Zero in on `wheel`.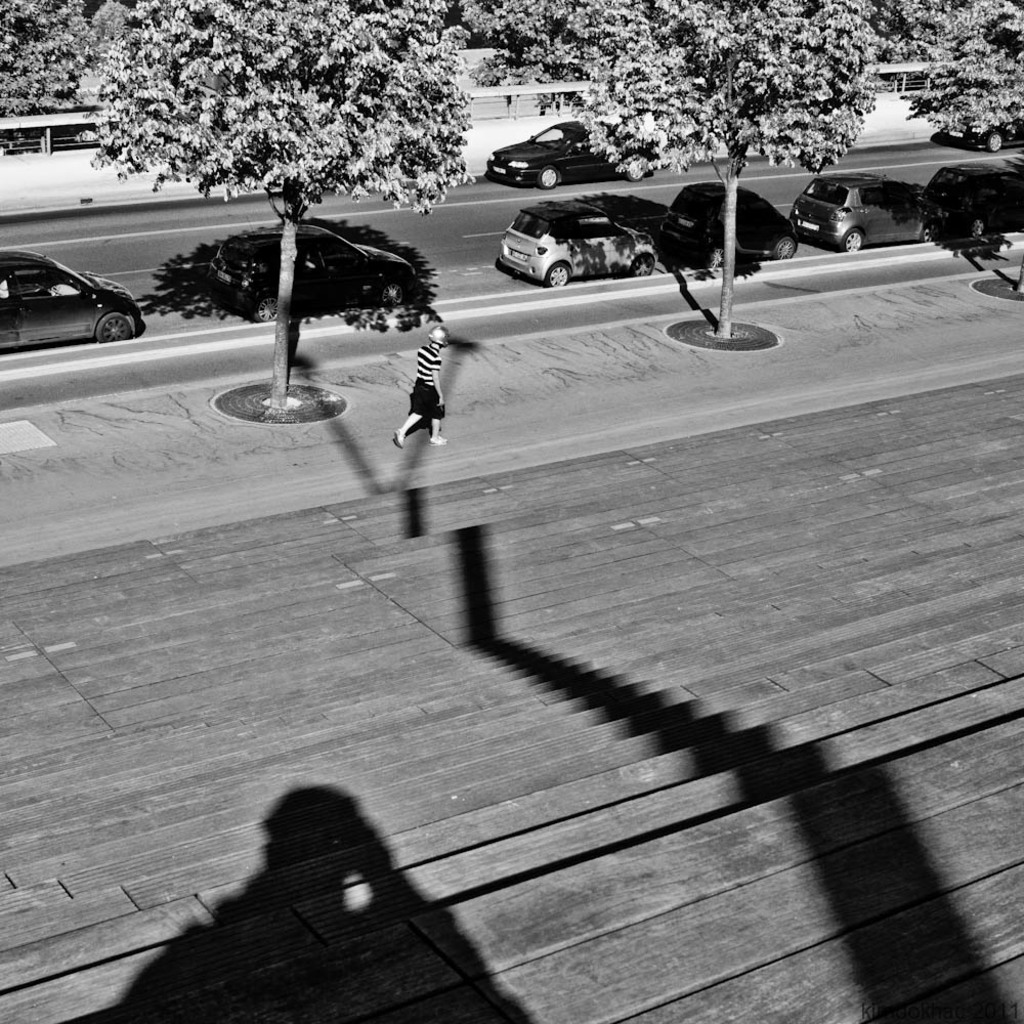
Zeroed in: detection(969, 221, 988, 239).
